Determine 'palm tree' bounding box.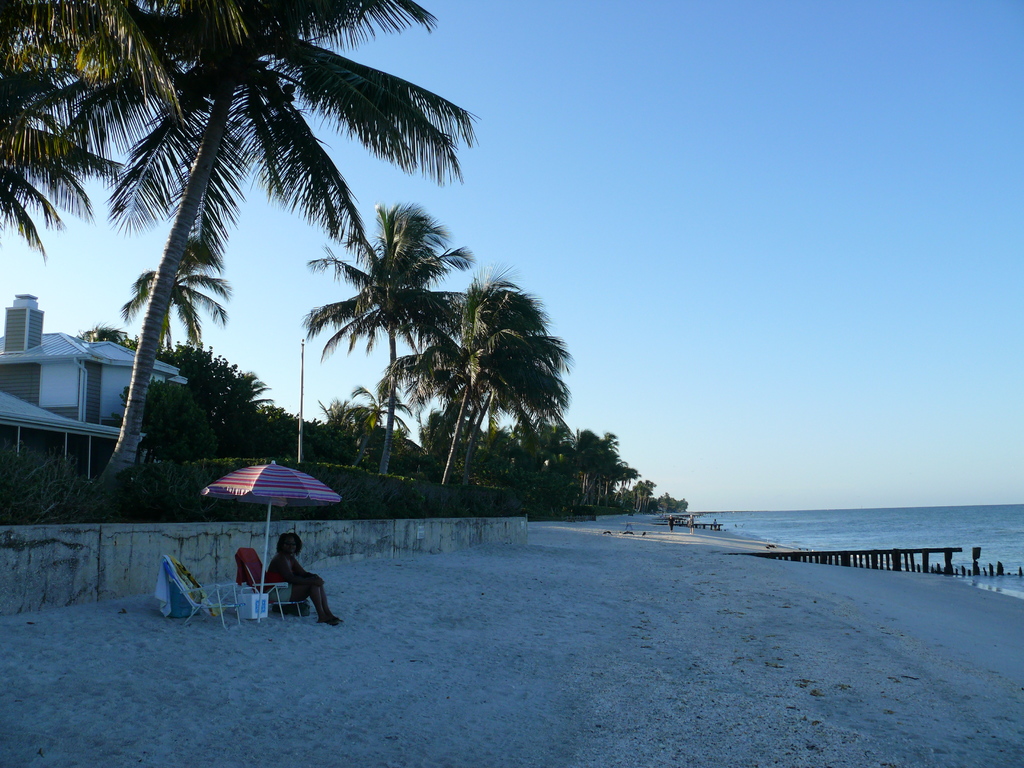
Determined: rect(306, 205, 469, 472).
